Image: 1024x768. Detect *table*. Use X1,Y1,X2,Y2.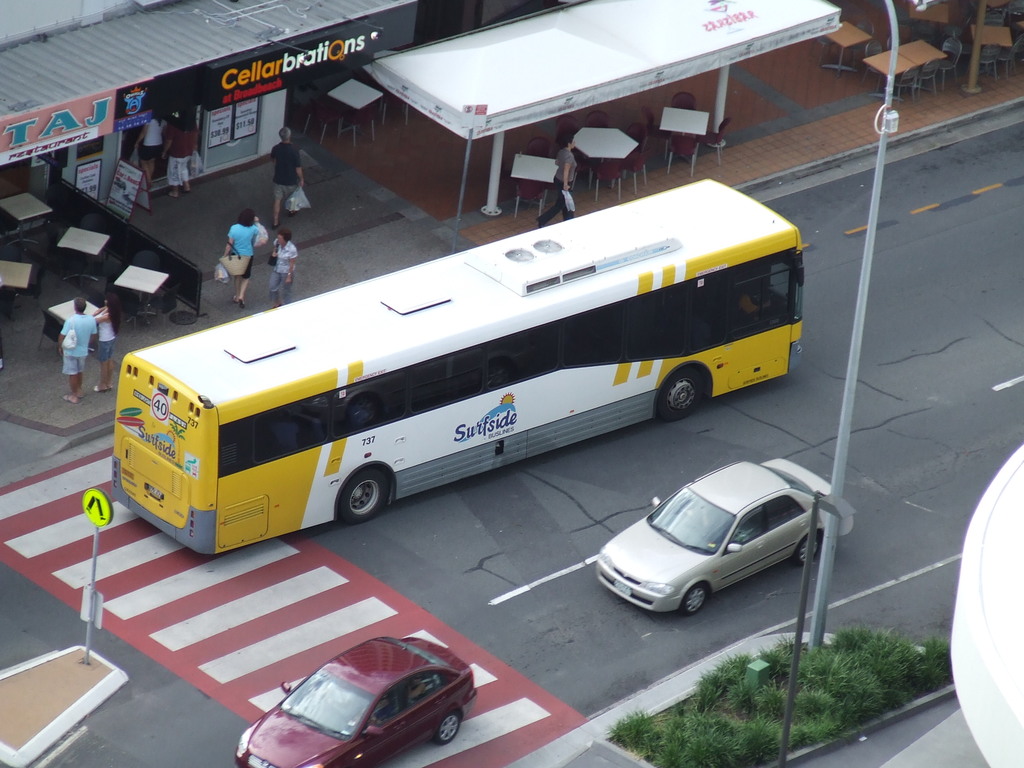
328,77,382,139.
